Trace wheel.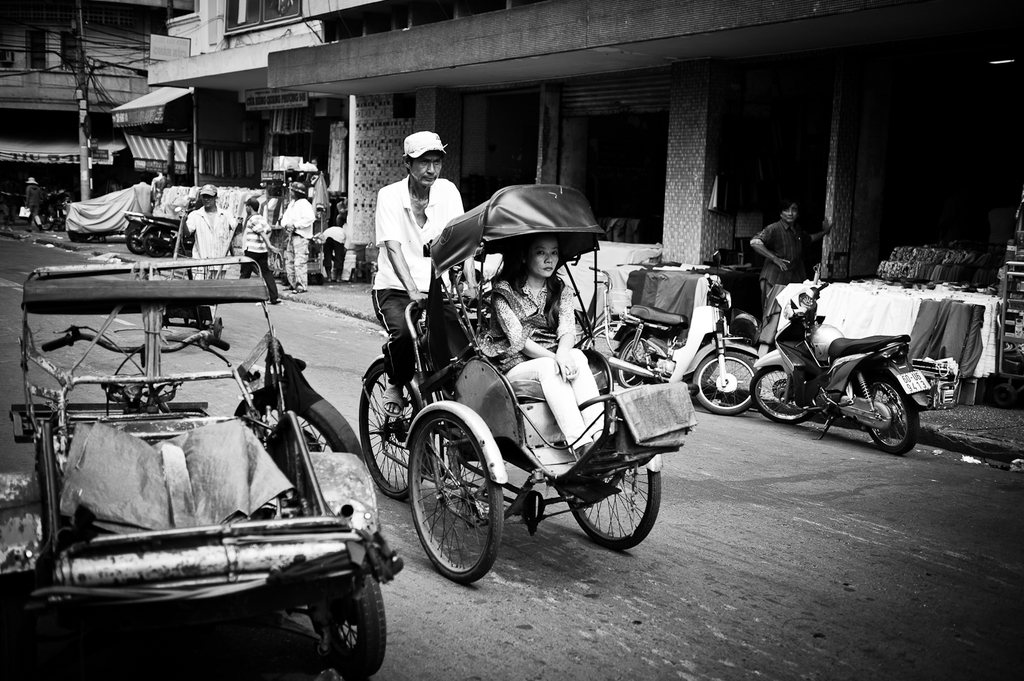
Traced to box(687, 349, 760, 417).
